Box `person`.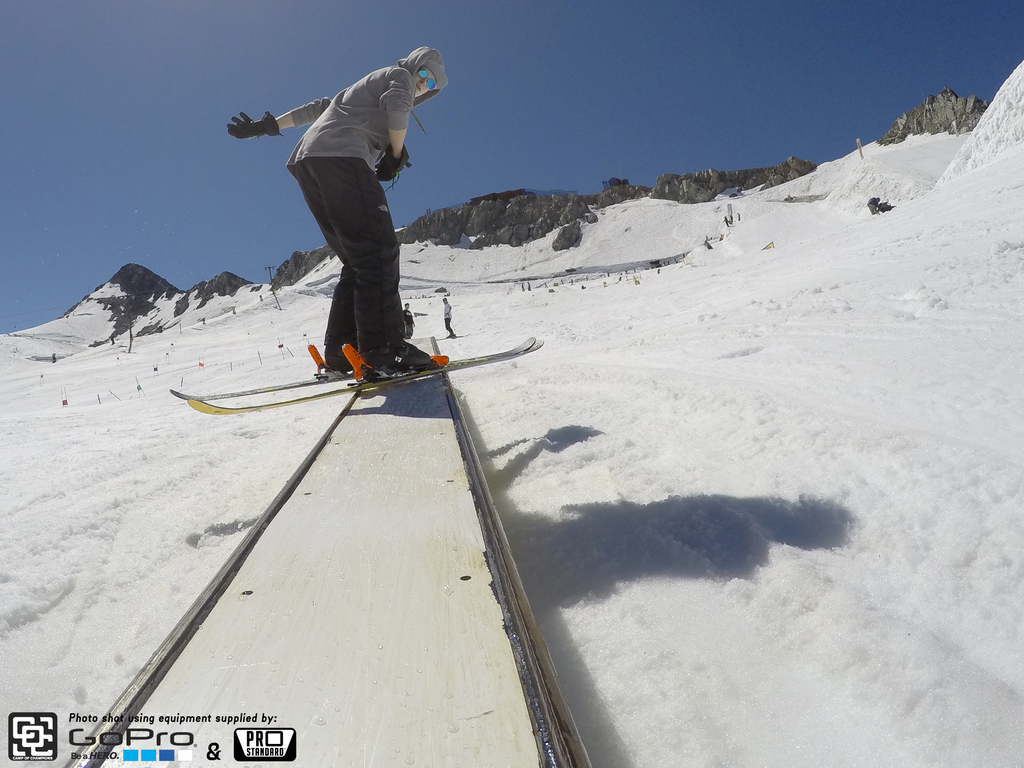
detection(216, 38, 446, 394).
